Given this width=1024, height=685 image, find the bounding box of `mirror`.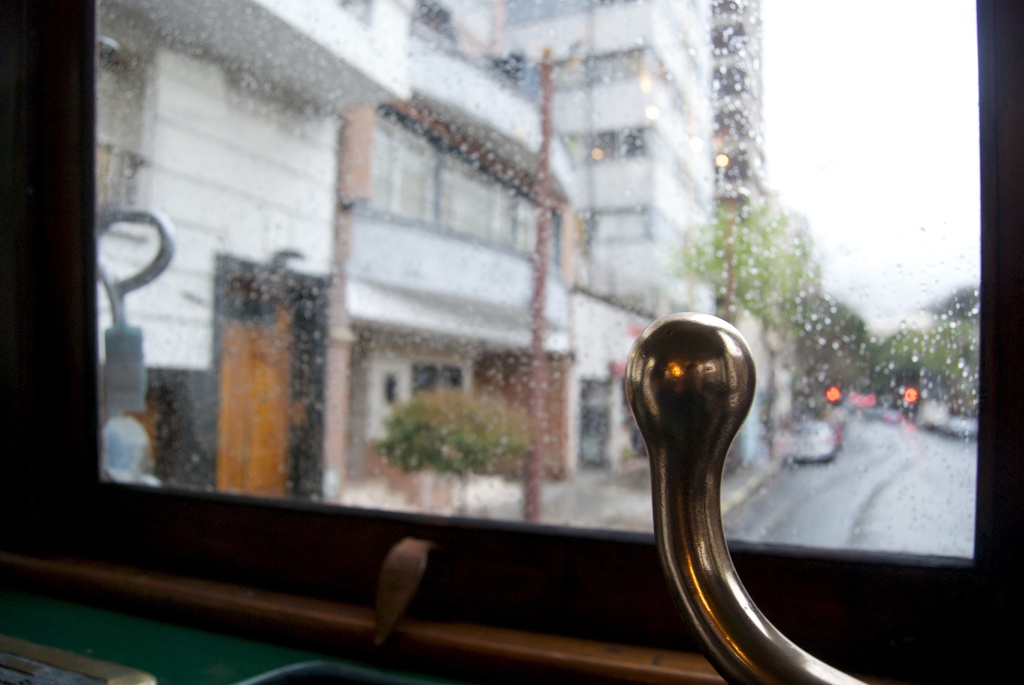
(x1=95, y1=0, x2=977, y2=558).
